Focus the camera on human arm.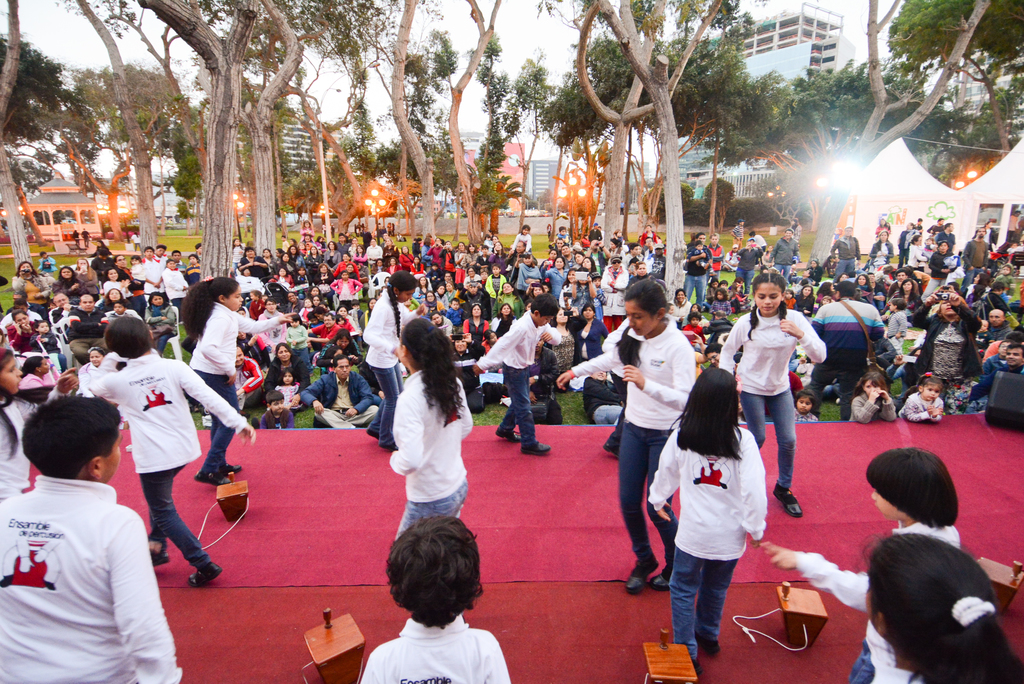
Focus region: <box>25,322,36,336</box>.
